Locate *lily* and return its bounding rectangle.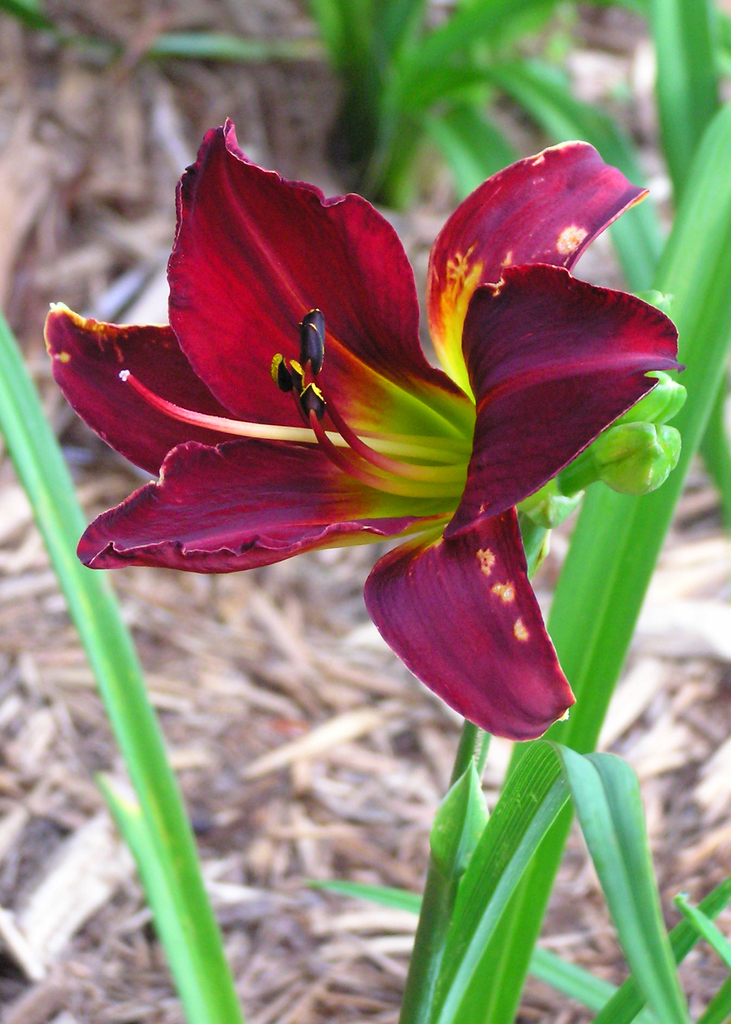
(42, 118, 693, 741).
